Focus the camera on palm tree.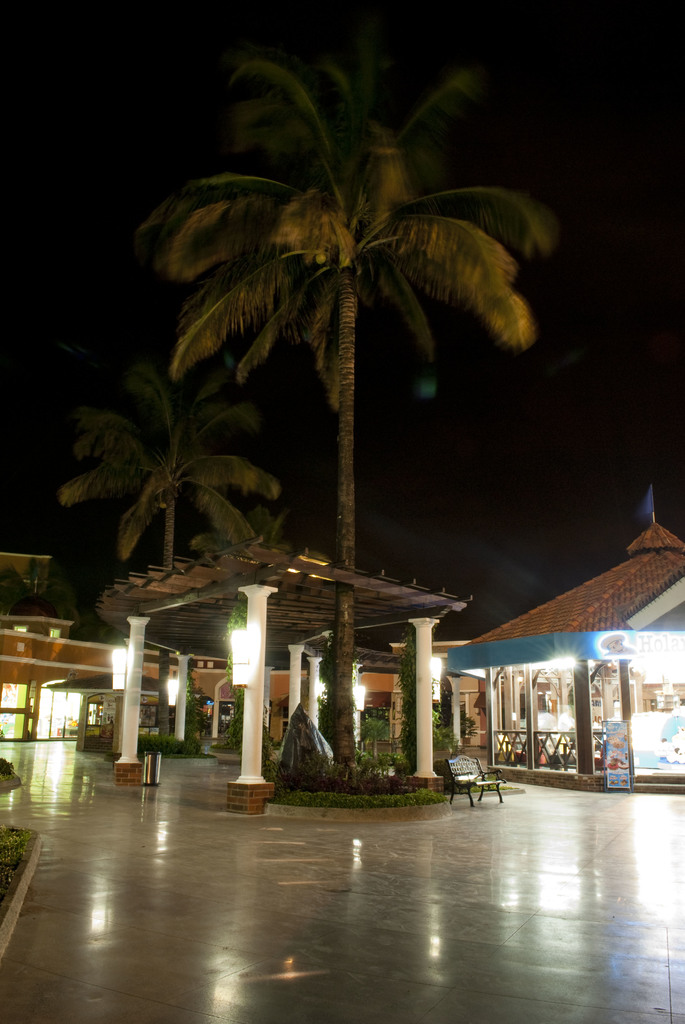
Focus region: locate(158, 33, 562, 785).
